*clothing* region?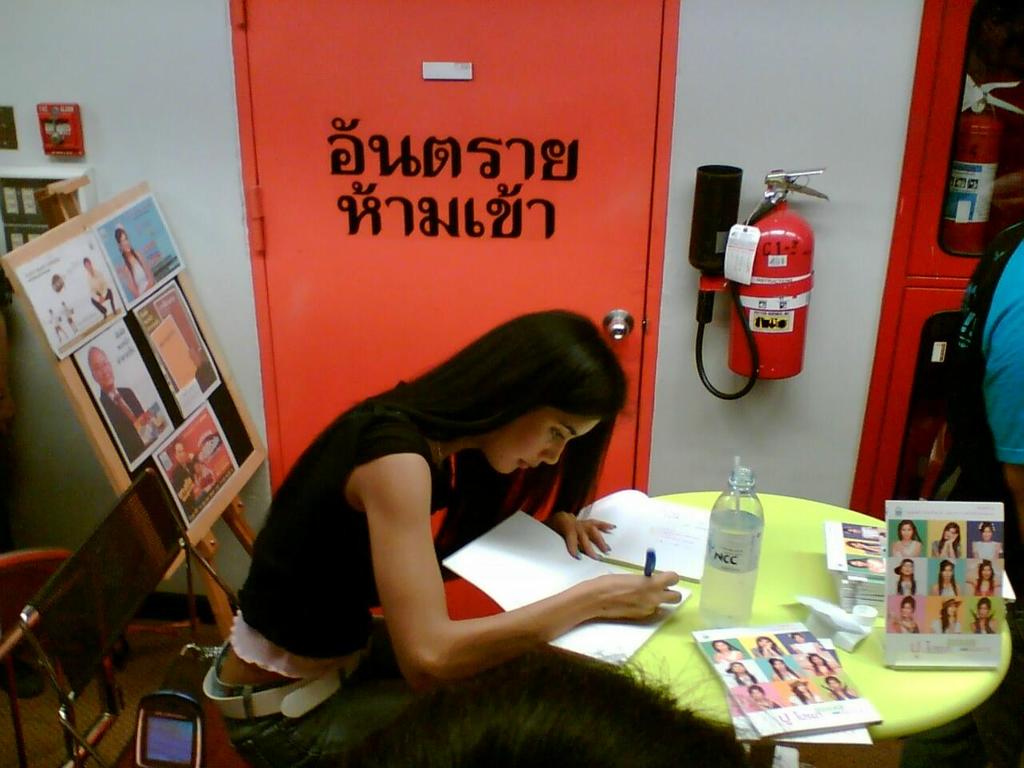
<box>115,254,148,294</box>
